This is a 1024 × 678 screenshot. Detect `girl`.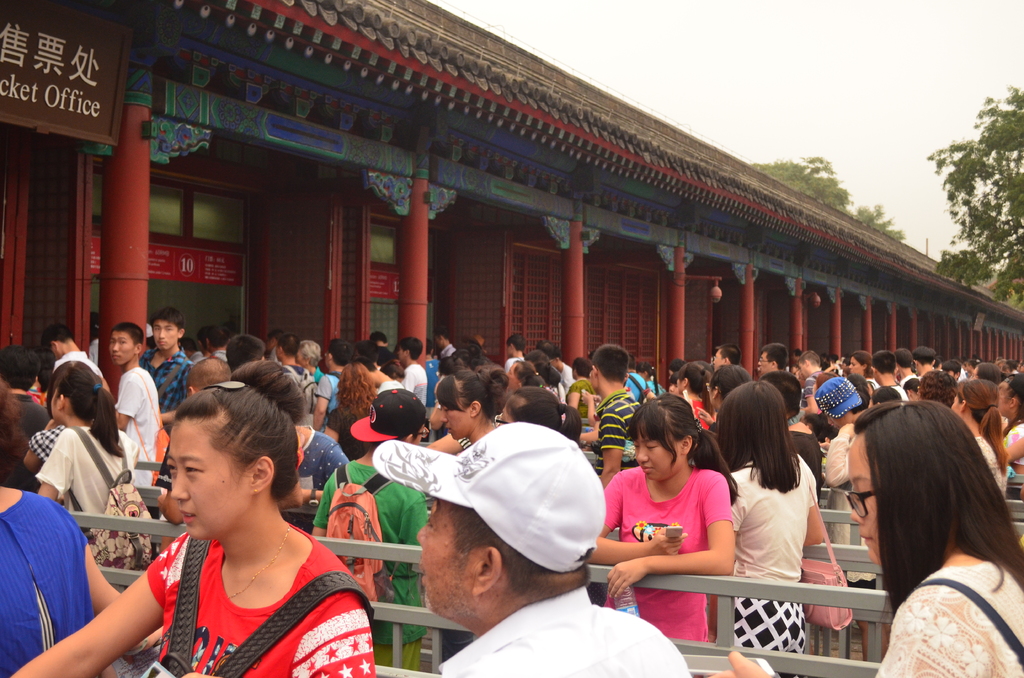
717/398/1023/676.
